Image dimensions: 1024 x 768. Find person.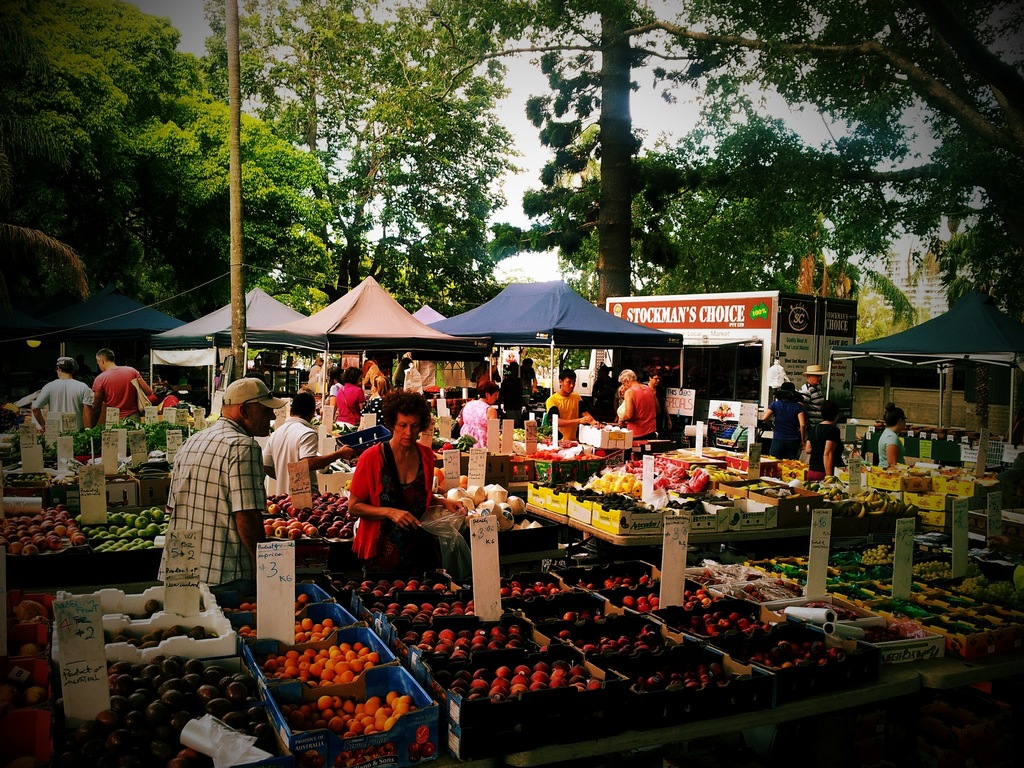
(757,385,803,467).
